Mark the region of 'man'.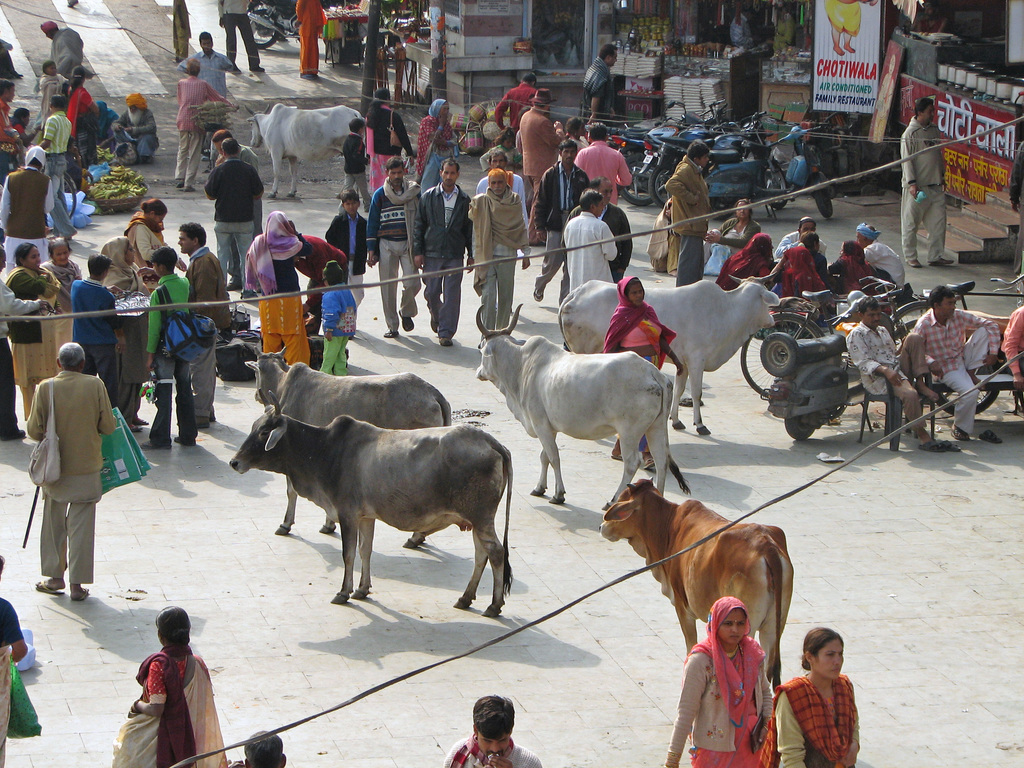
Region: rect(583, 42, 618, 125).
